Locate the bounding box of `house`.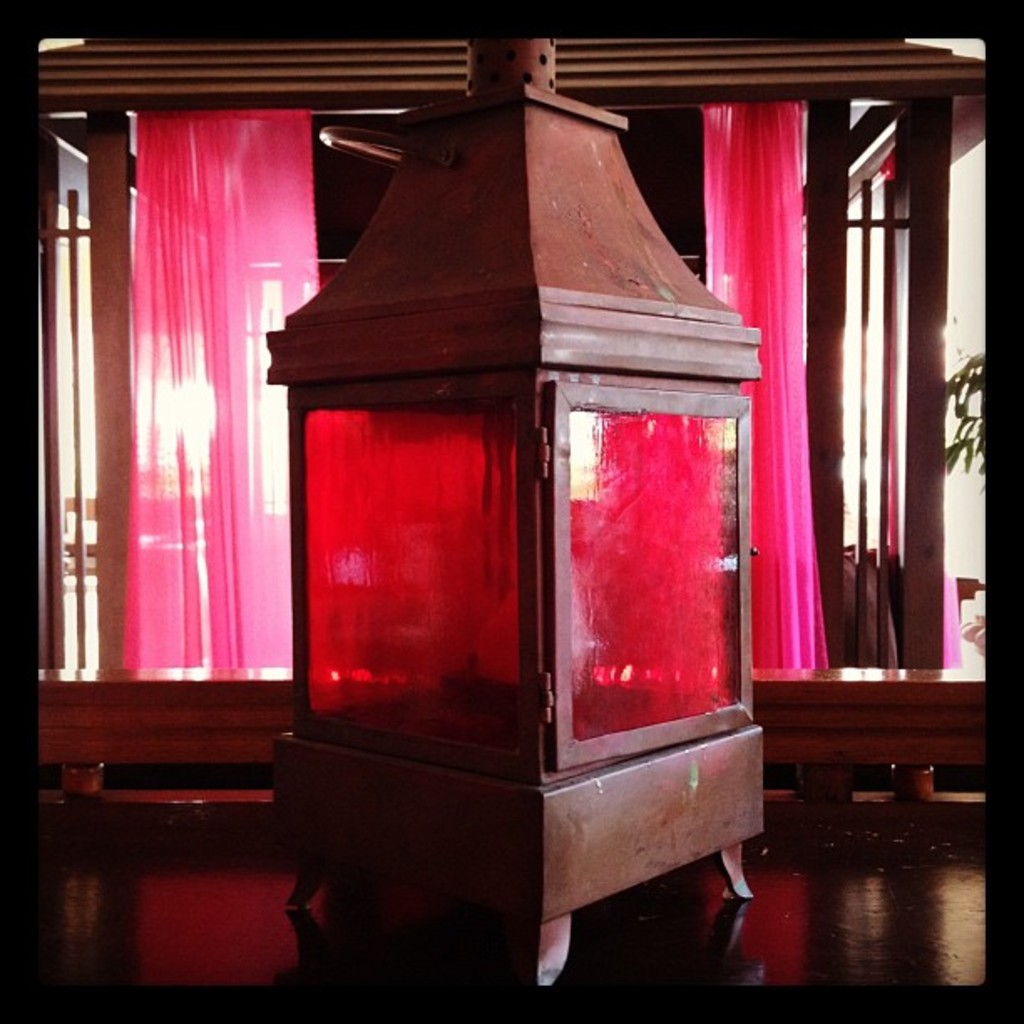
Bounding box: crop(0, 0, 1022, 1022).
